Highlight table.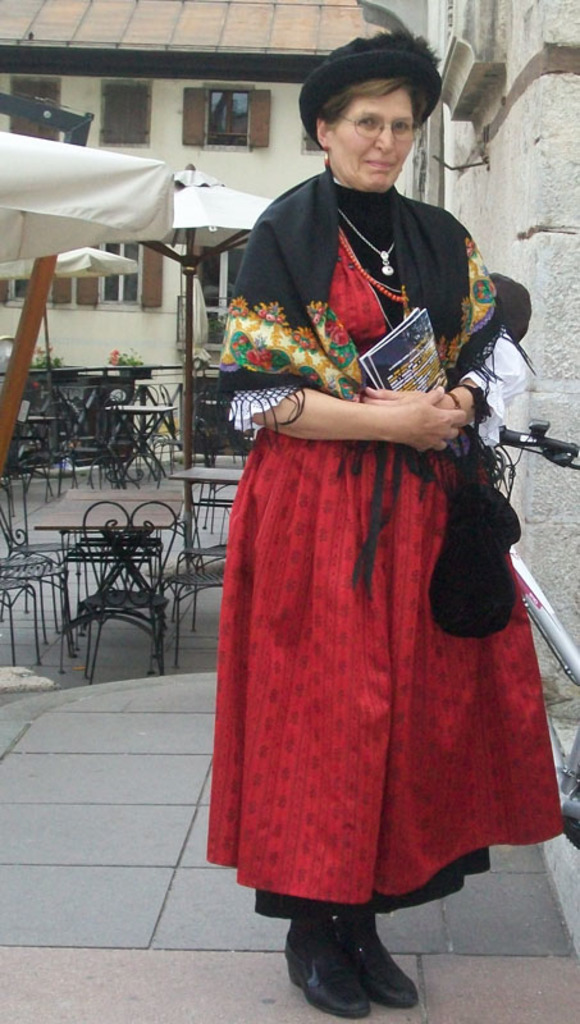
Highlighted region: select_region(172, 463, 243, 561).
